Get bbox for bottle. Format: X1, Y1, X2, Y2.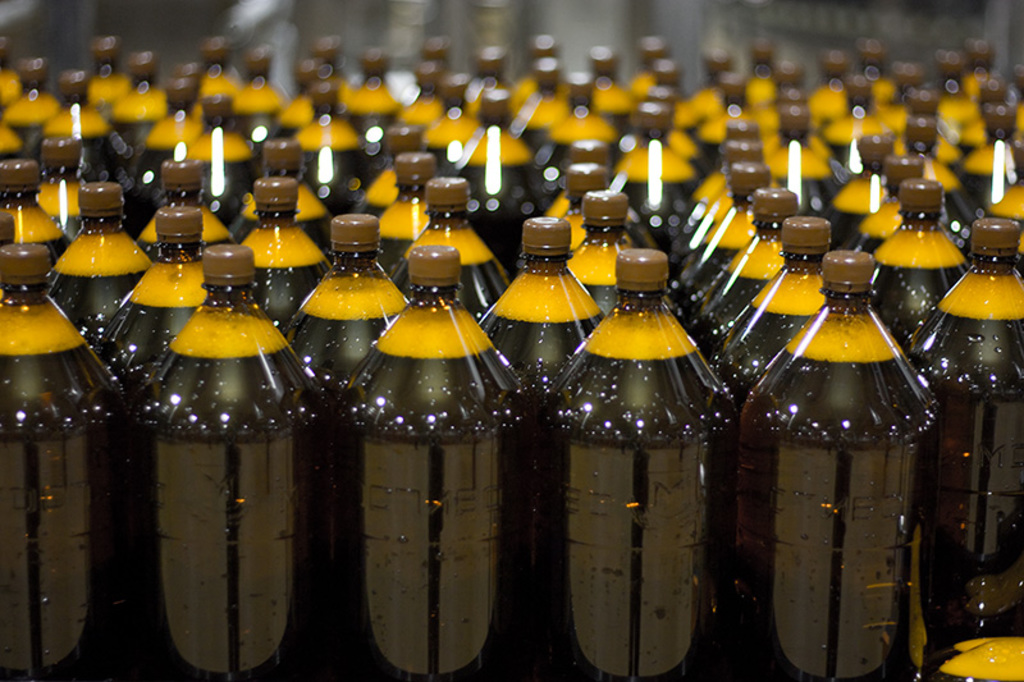
81, 36, 137, 120.
